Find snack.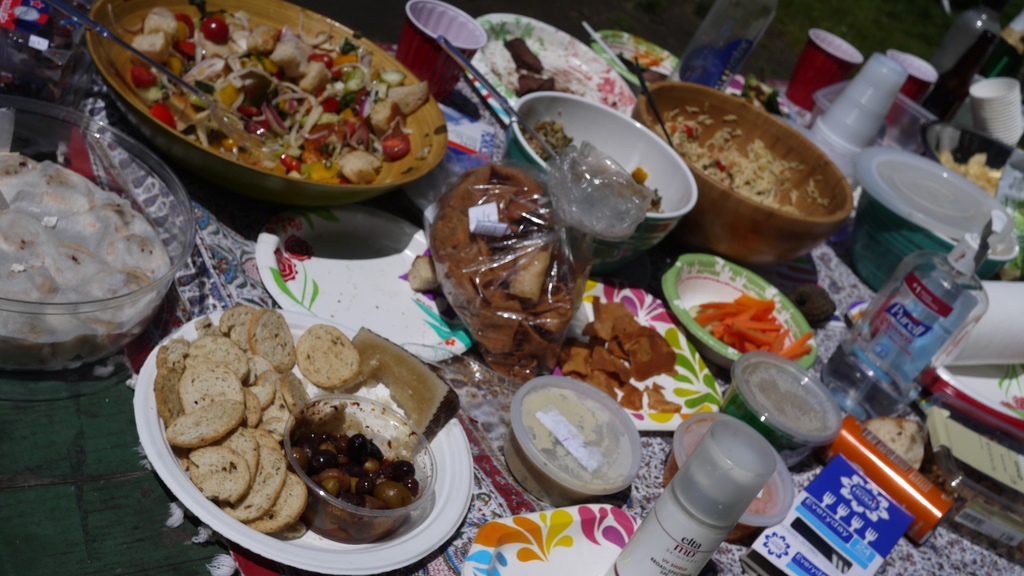
rect(544, 298, 698, 417).
